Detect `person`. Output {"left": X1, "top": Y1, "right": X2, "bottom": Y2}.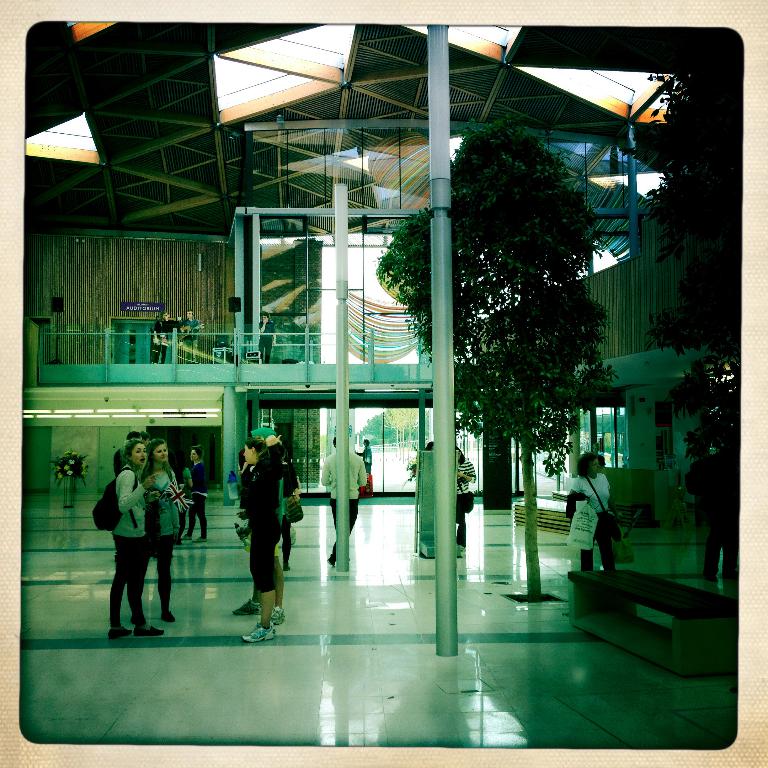
{"left": 152, "top": 316, "right": 173, "bottom": 364}.
